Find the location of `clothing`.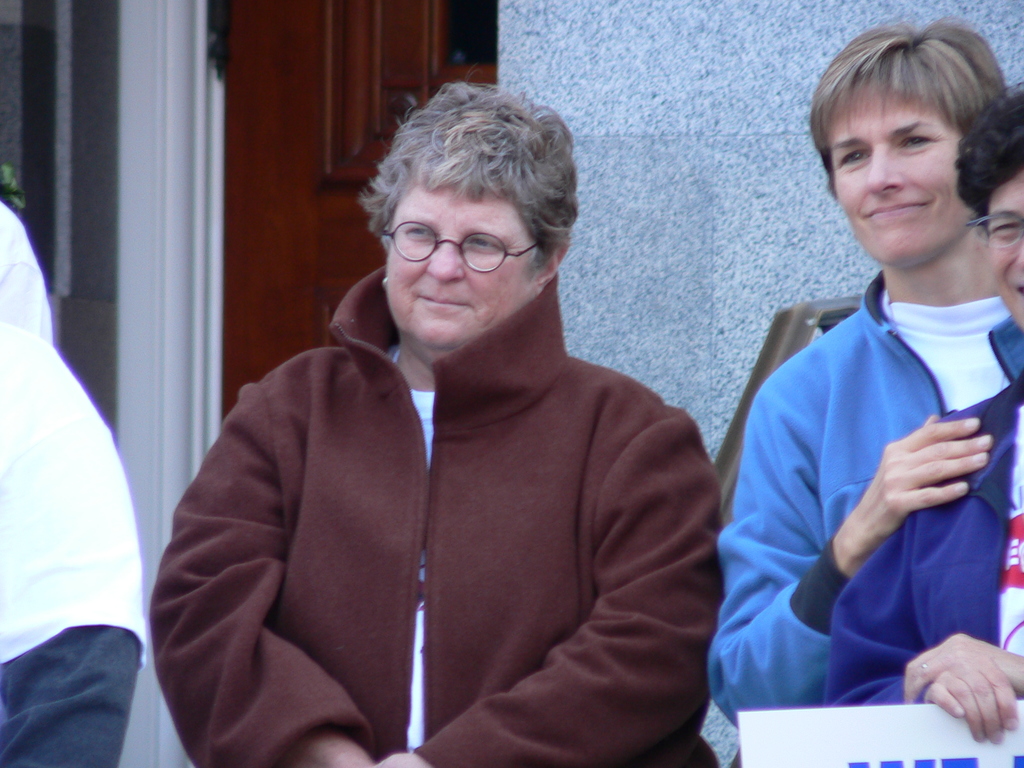
Location: (717, 257, 1020, 737).
